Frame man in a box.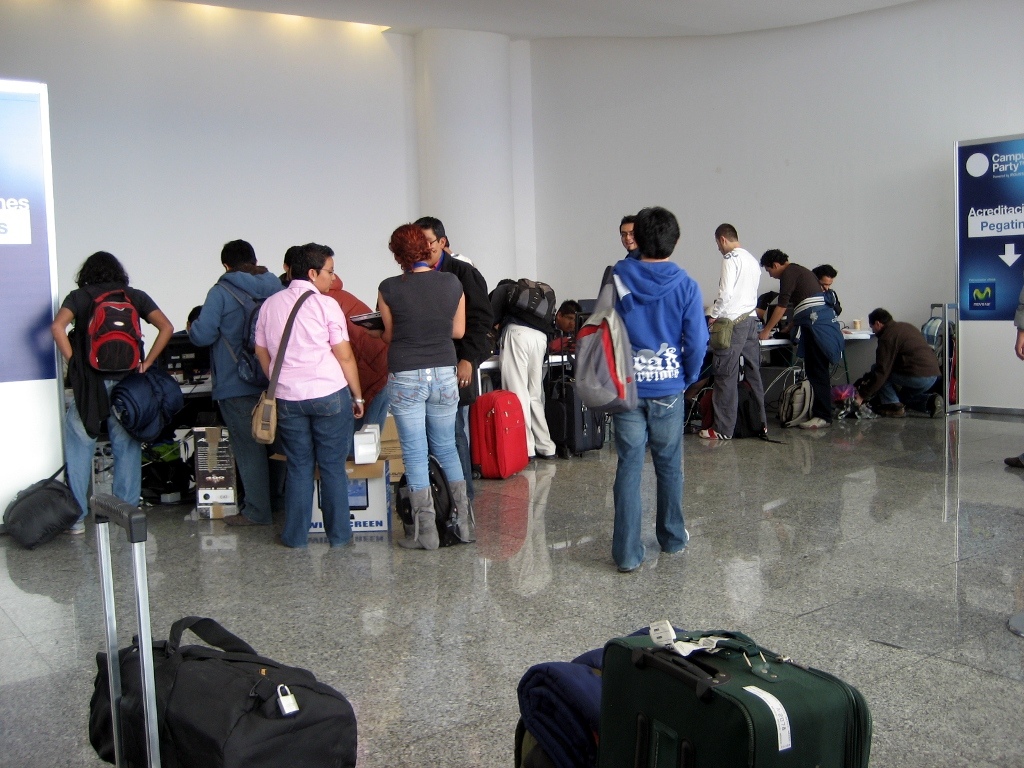
{"x1": 619, "y1": 218, "x2": 642, "y2": 254}.
